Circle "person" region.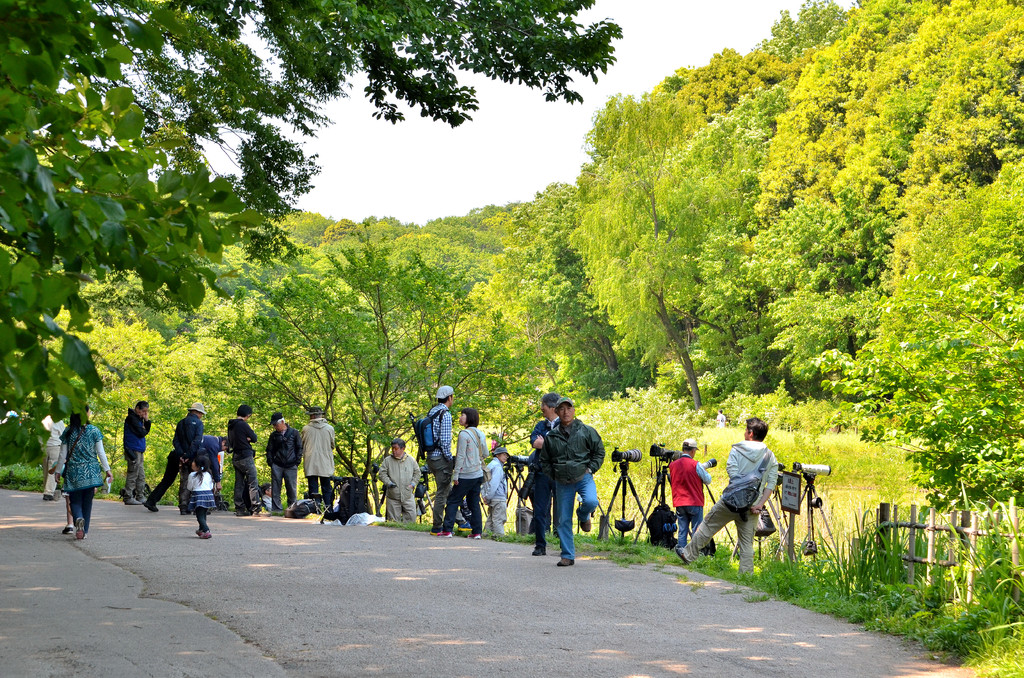
Region: 545,391,601,577.
